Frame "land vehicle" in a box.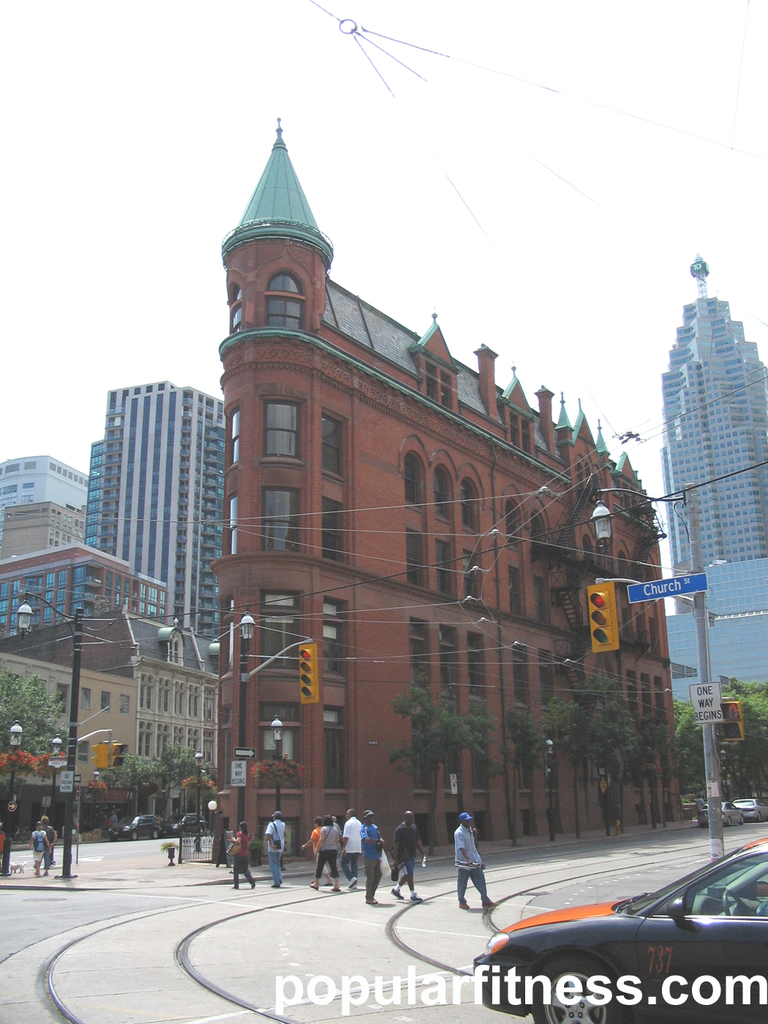
{"x1": 696, "y1": 797, "x2": 745, "y2": 829}.
